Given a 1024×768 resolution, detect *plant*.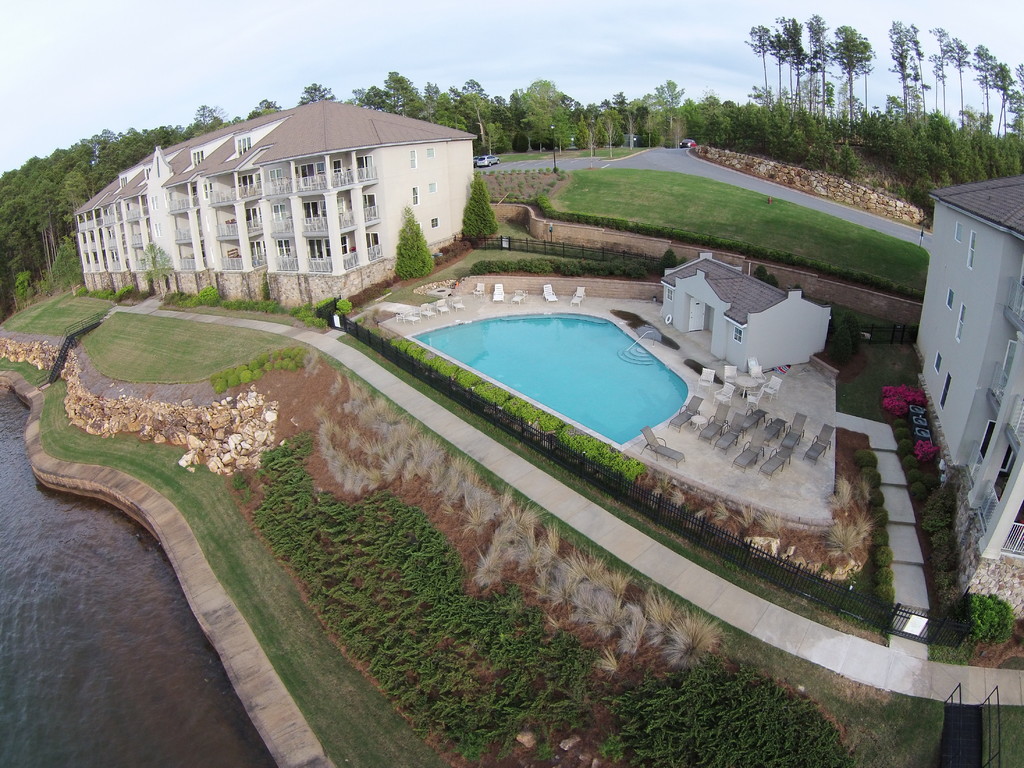
336 294 352 316.
